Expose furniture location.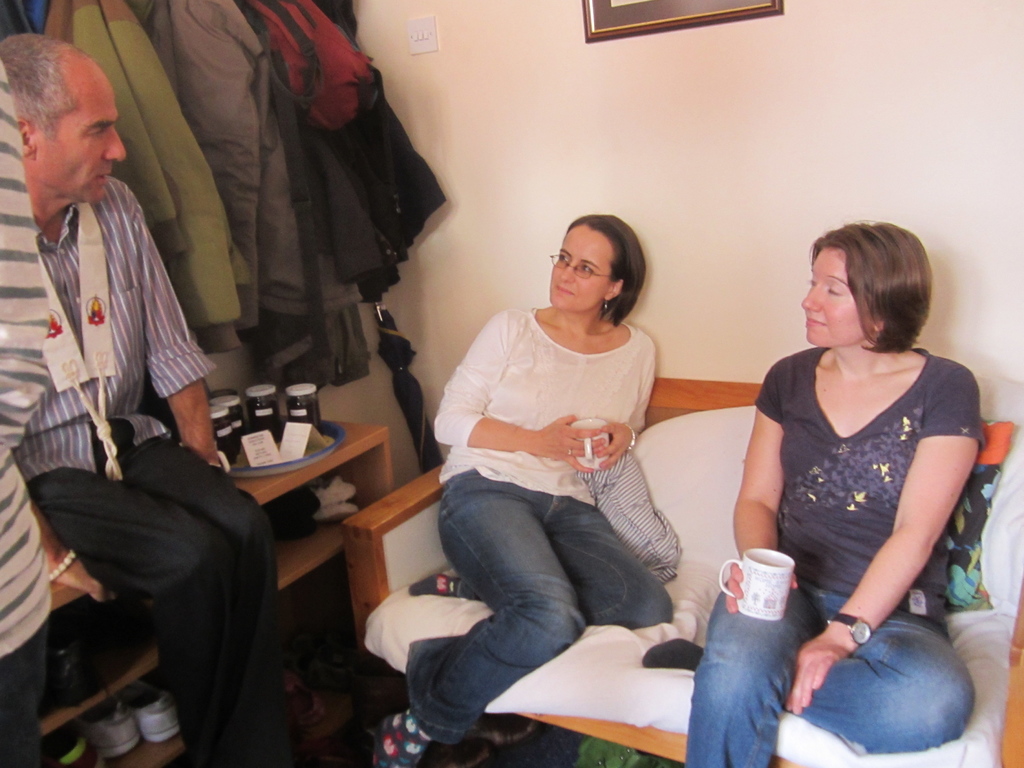
Exposed at <bbox>41, 415, 389, 767</bbox>.
